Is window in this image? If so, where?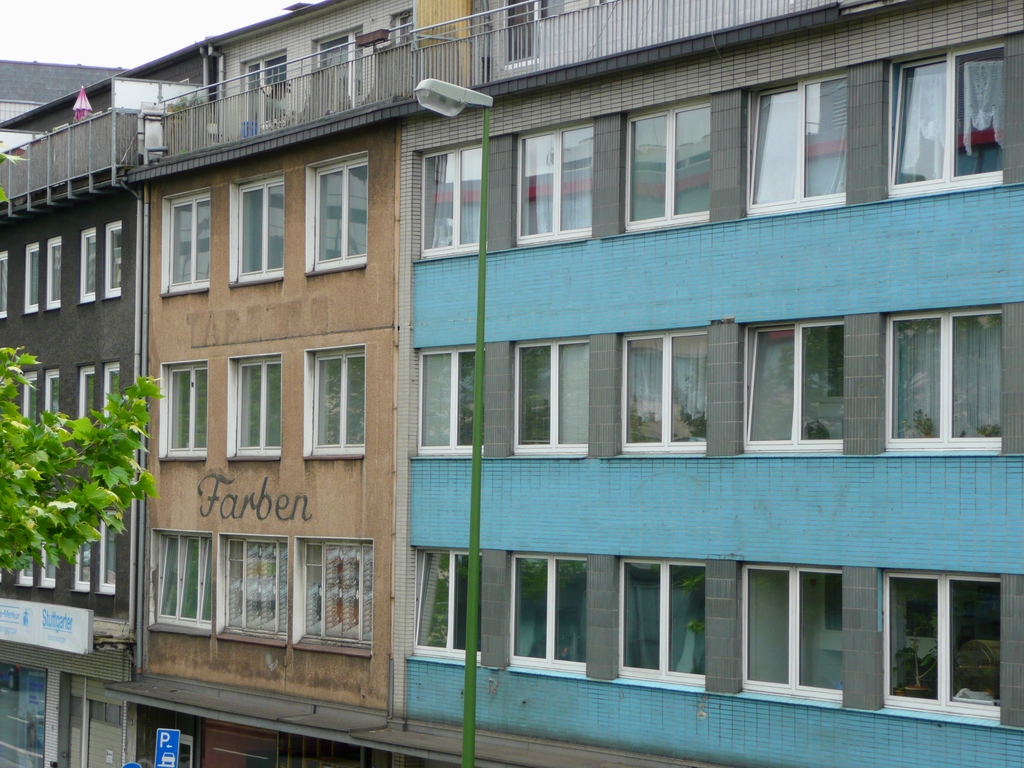
Yes, at 297,543,376,646.
